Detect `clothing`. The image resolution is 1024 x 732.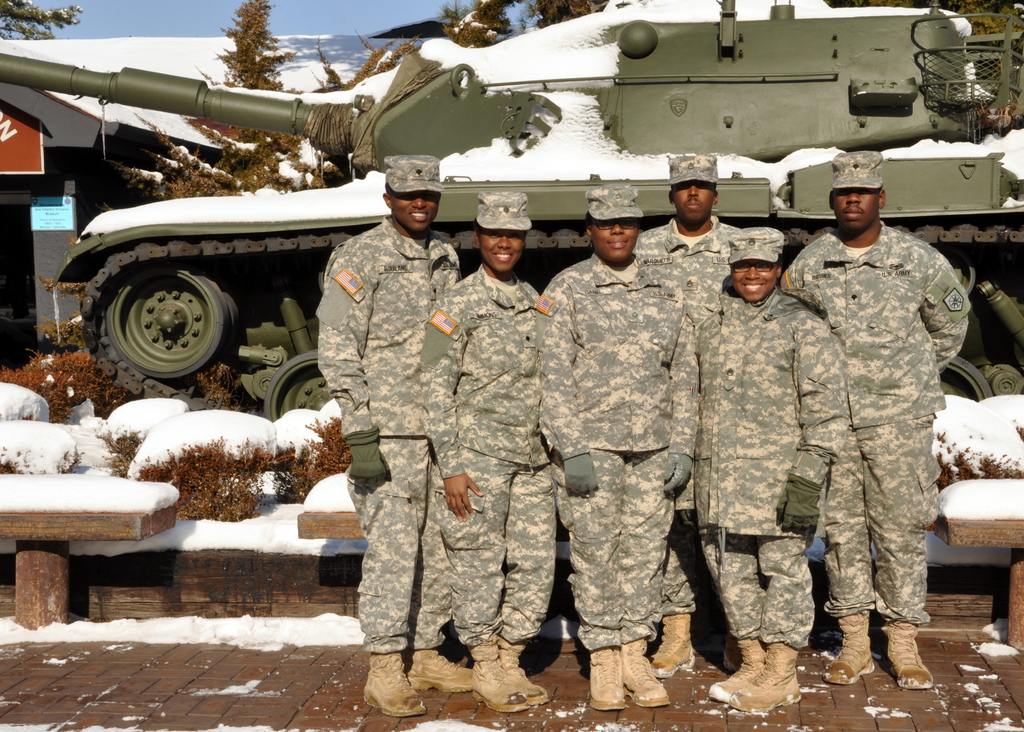
locate(418, 272, 549, 643).
